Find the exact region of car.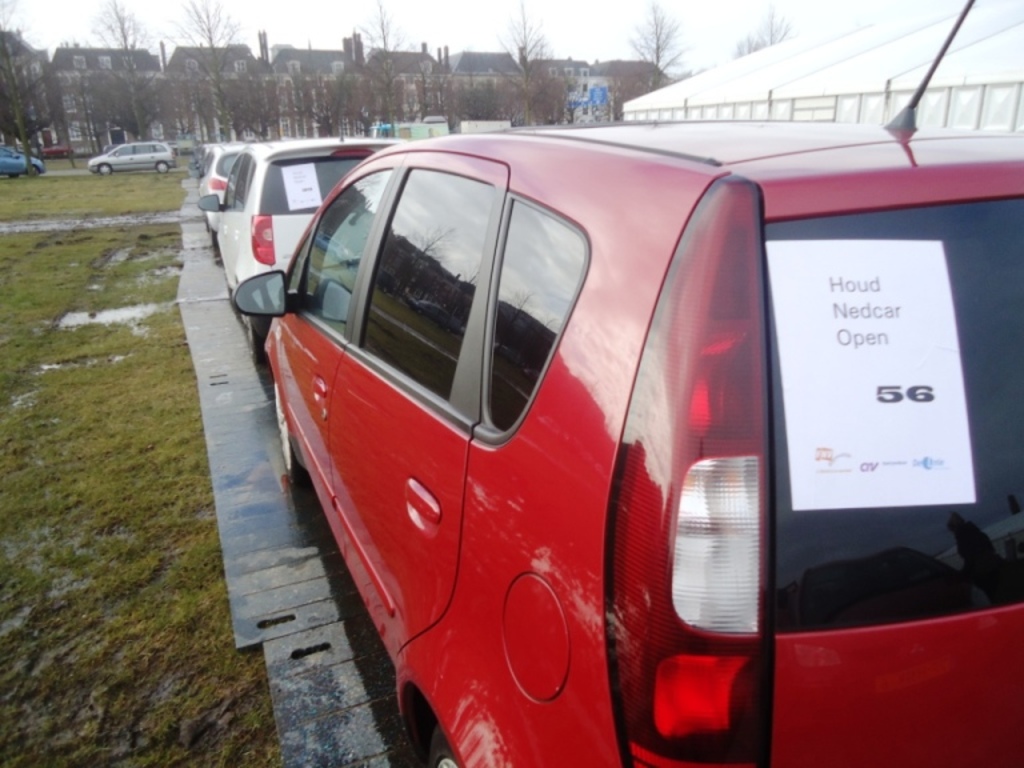
Exact region: bbox=[208, 152, 255, 245].
